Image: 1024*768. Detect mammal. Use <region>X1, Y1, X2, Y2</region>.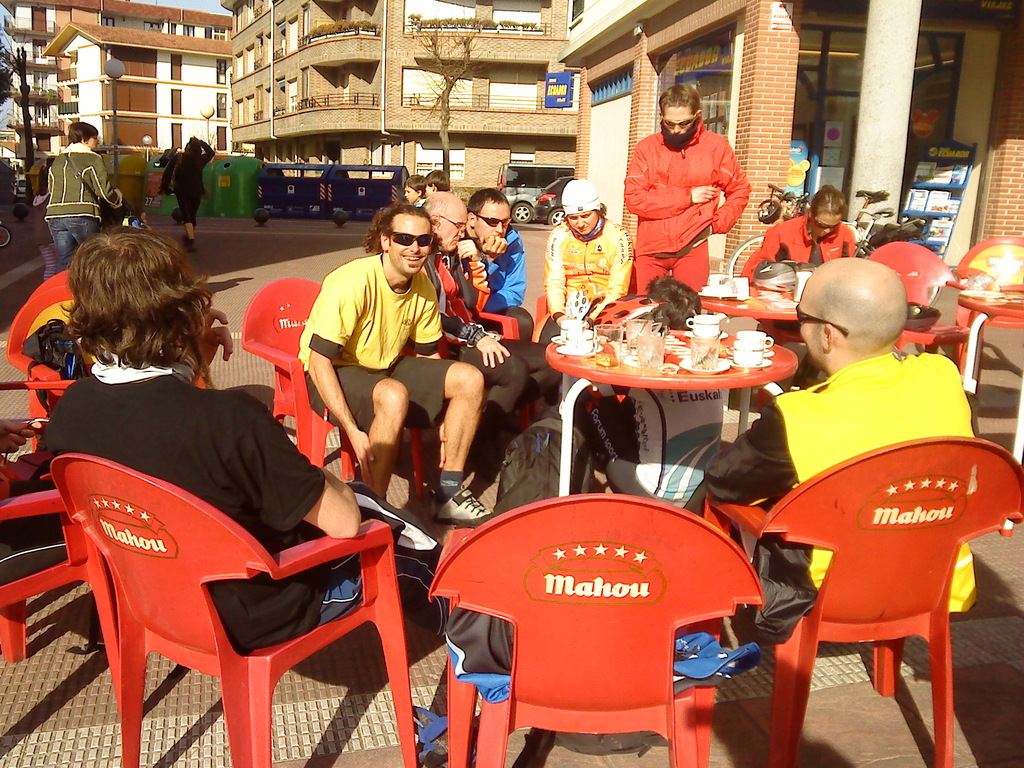
<region>579, 269, 726, 516</region>.
